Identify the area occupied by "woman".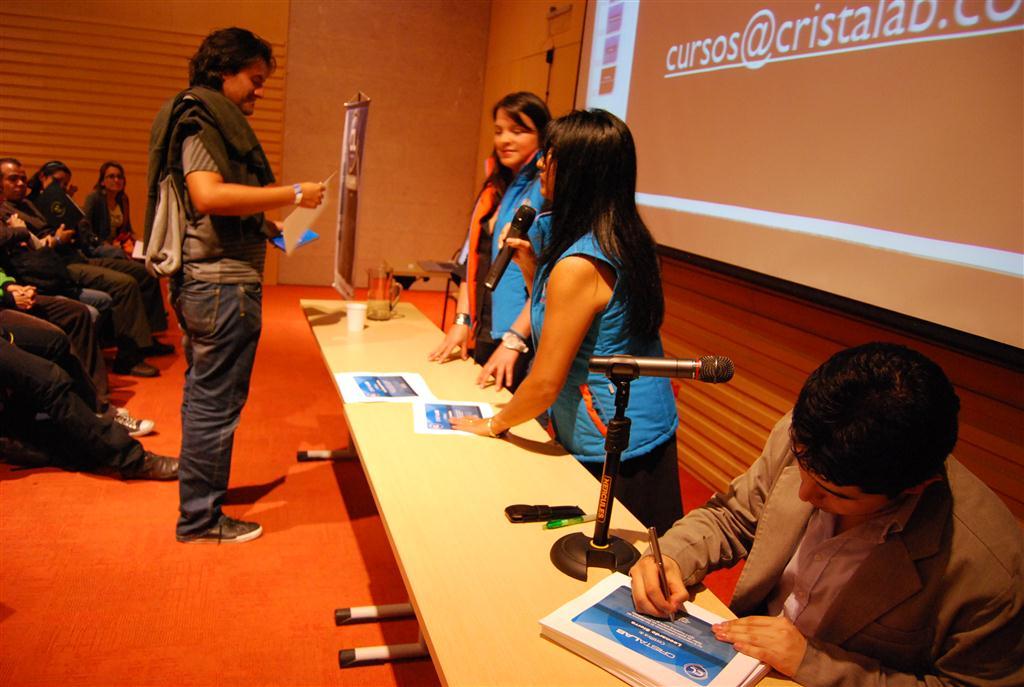
Area: (68,157,140,252).
